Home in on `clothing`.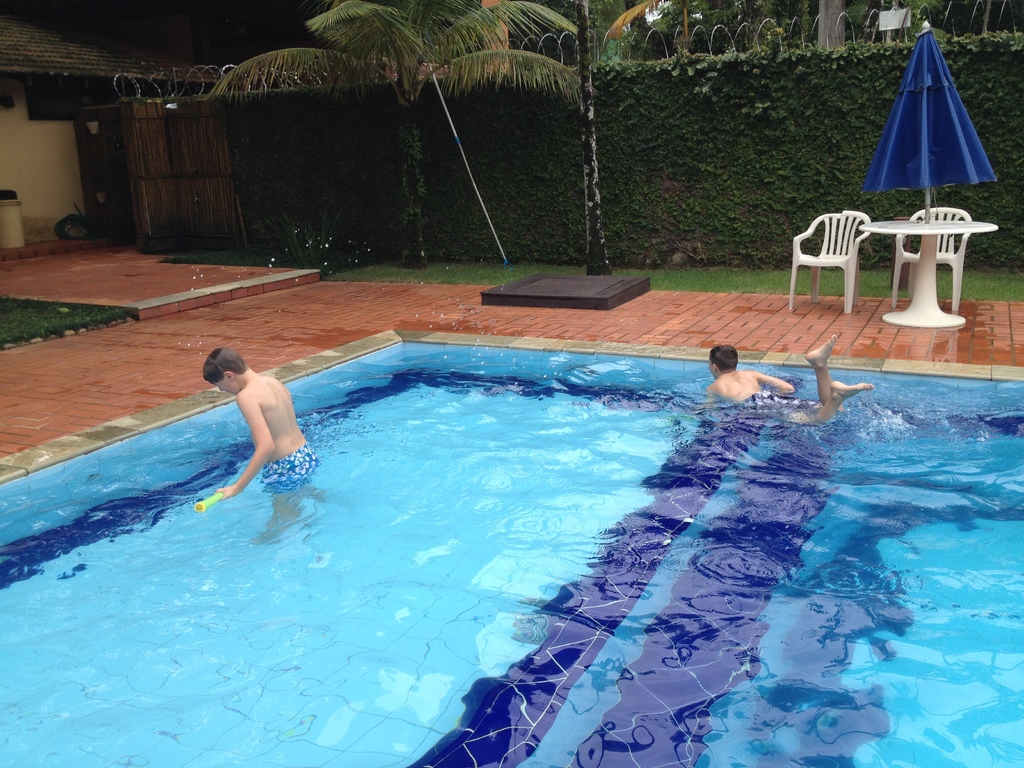
Homed in at 267/449/320/487.
